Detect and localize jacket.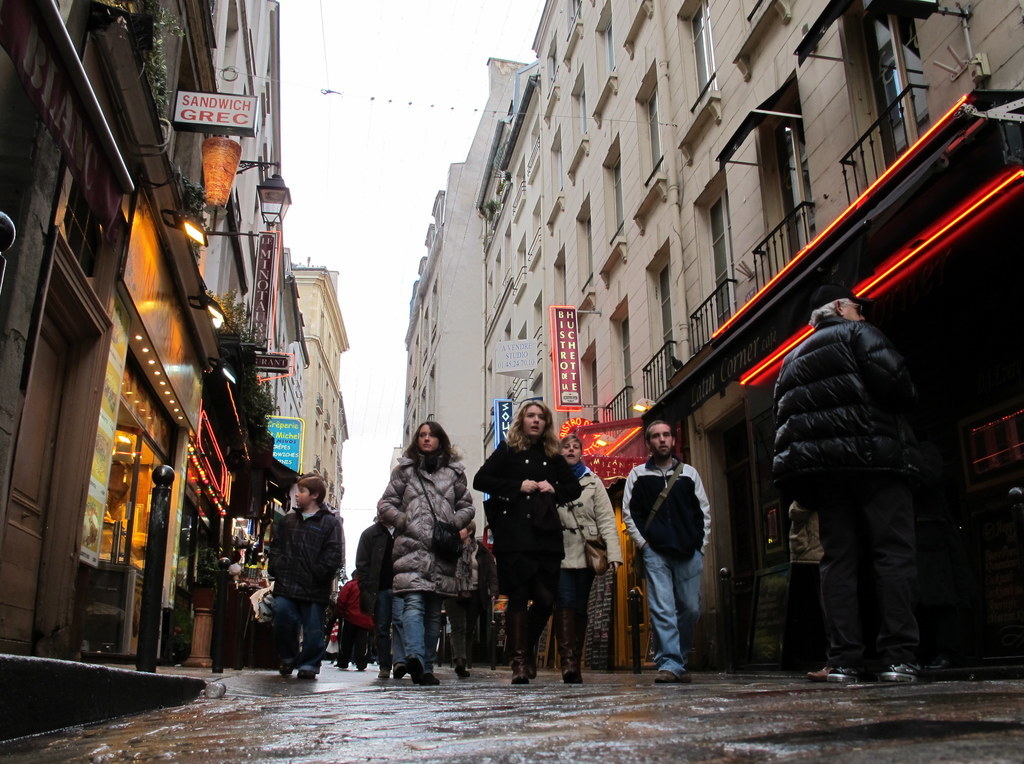
Localized at box=[352, 519, 393, 623].
